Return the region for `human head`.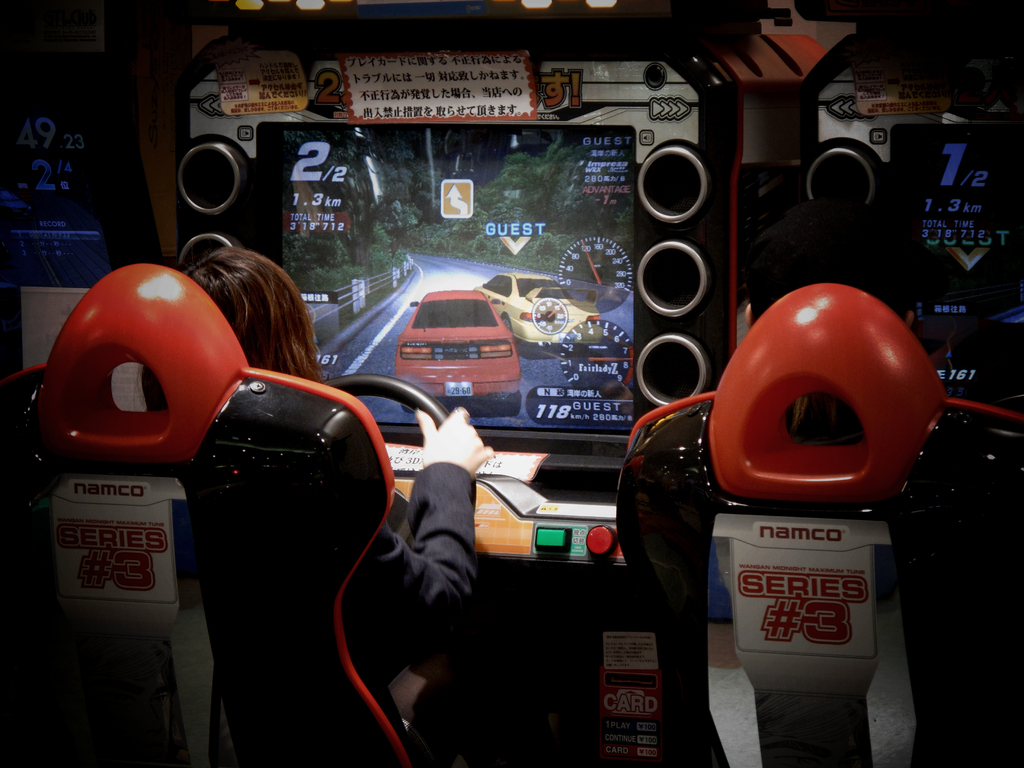
{"left": 169, "top": 259, "right": 304, "bottom": 371}.
